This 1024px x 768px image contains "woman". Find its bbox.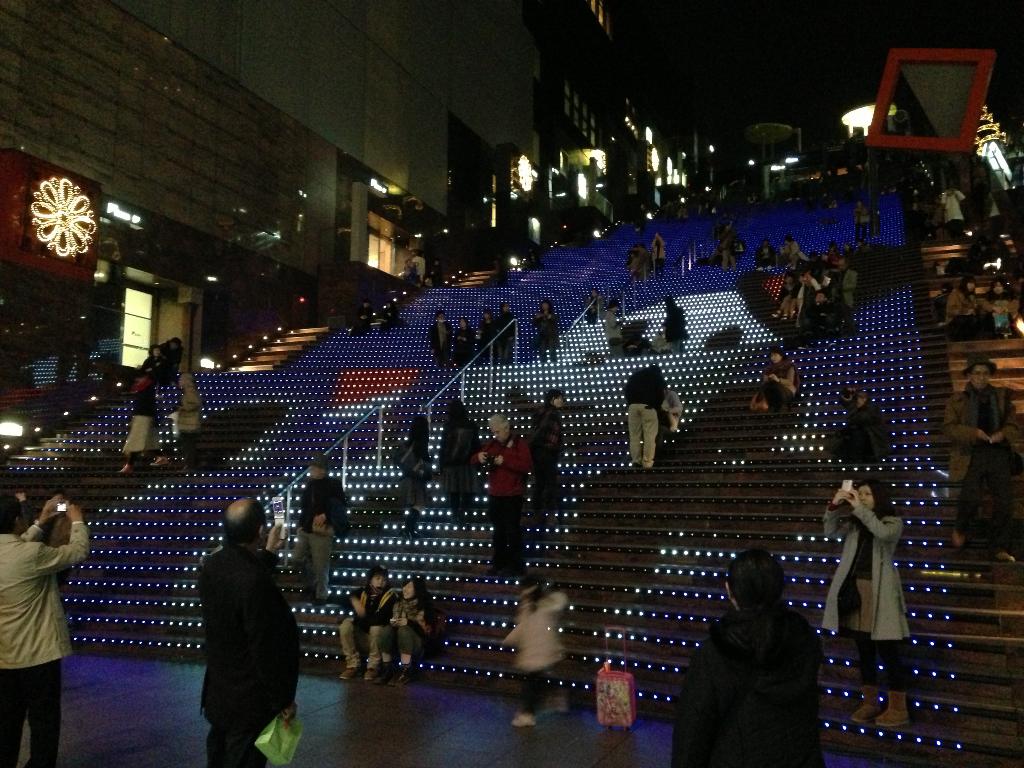
{"x1": 816, "y1": 478, "x2": 908, "y2": 728}.
